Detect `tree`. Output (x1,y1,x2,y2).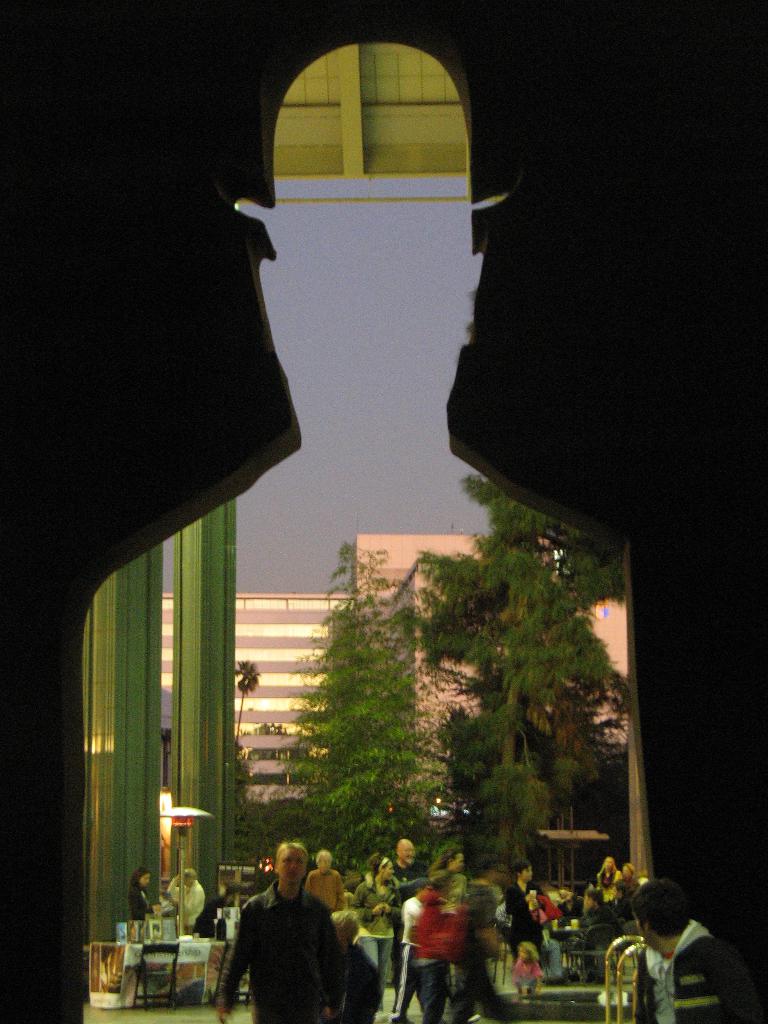
(289,540,430,877).
